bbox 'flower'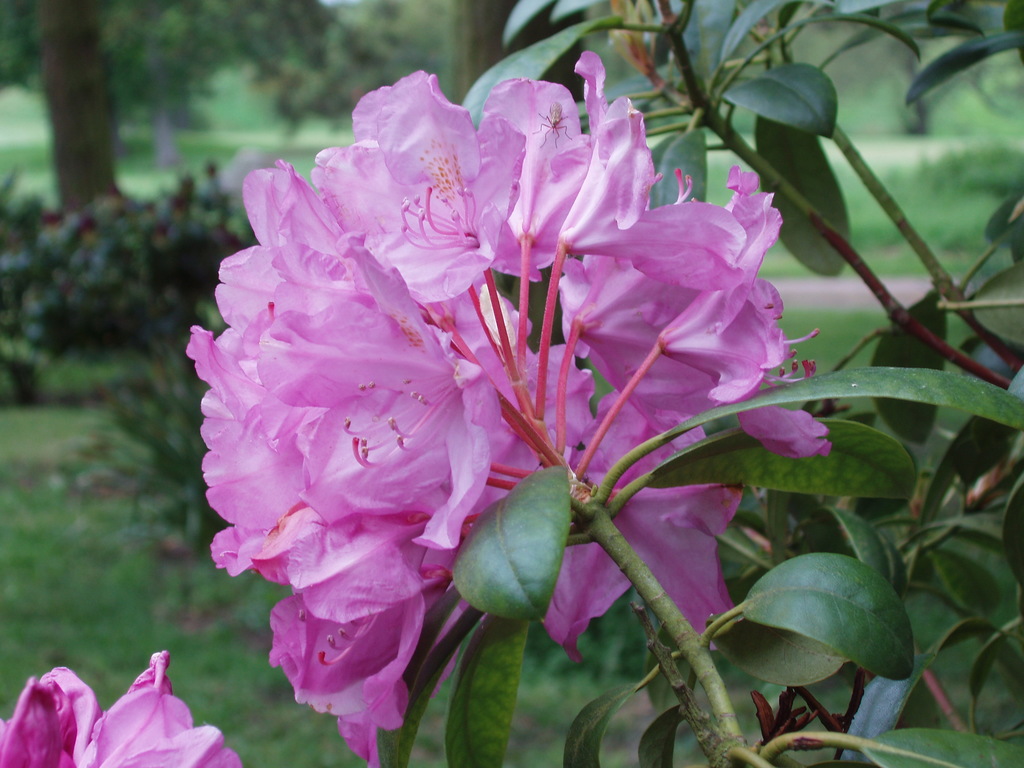
rect(199, 60, 787, 716)
